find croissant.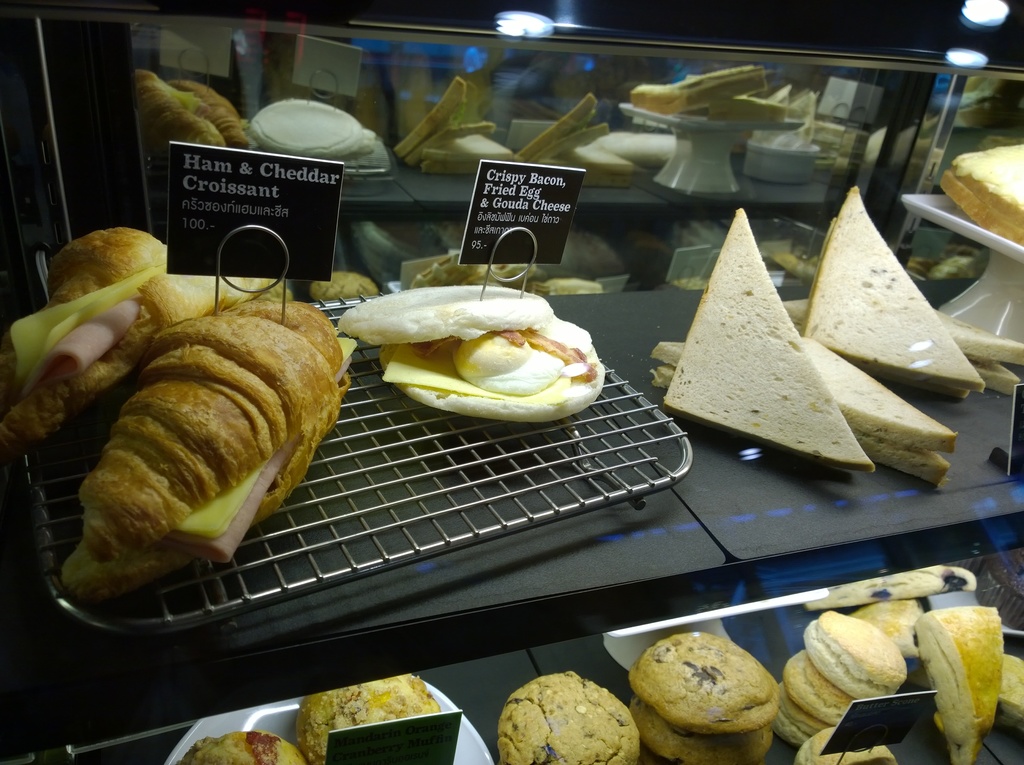
x1=136, y1=69, x2=223, y2=174.
